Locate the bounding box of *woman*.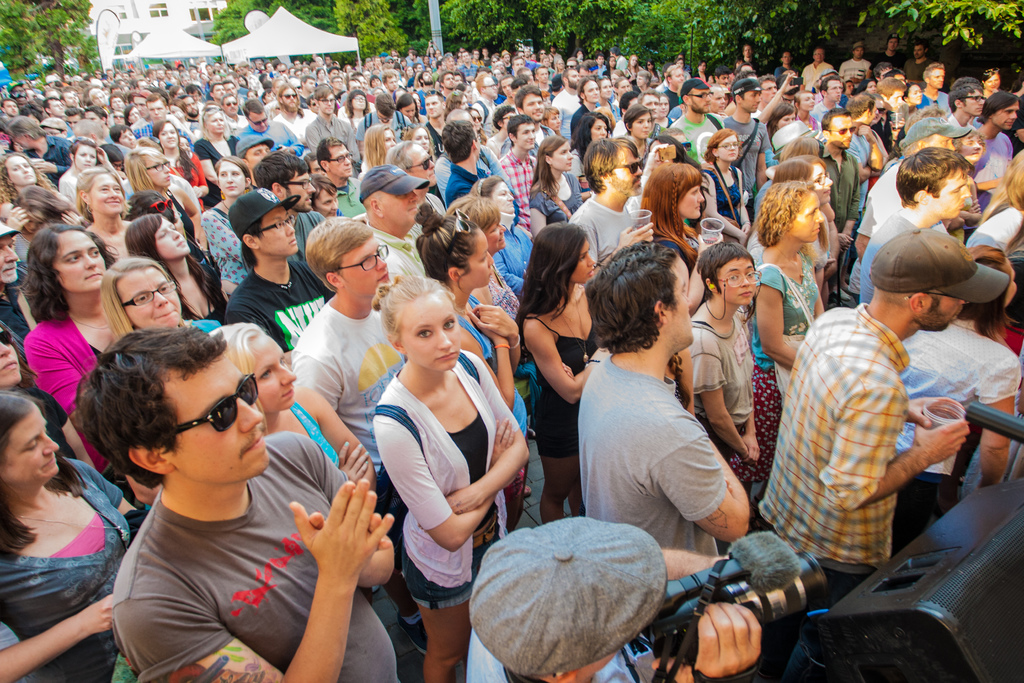
Bounding box: 899,78,925,118.
